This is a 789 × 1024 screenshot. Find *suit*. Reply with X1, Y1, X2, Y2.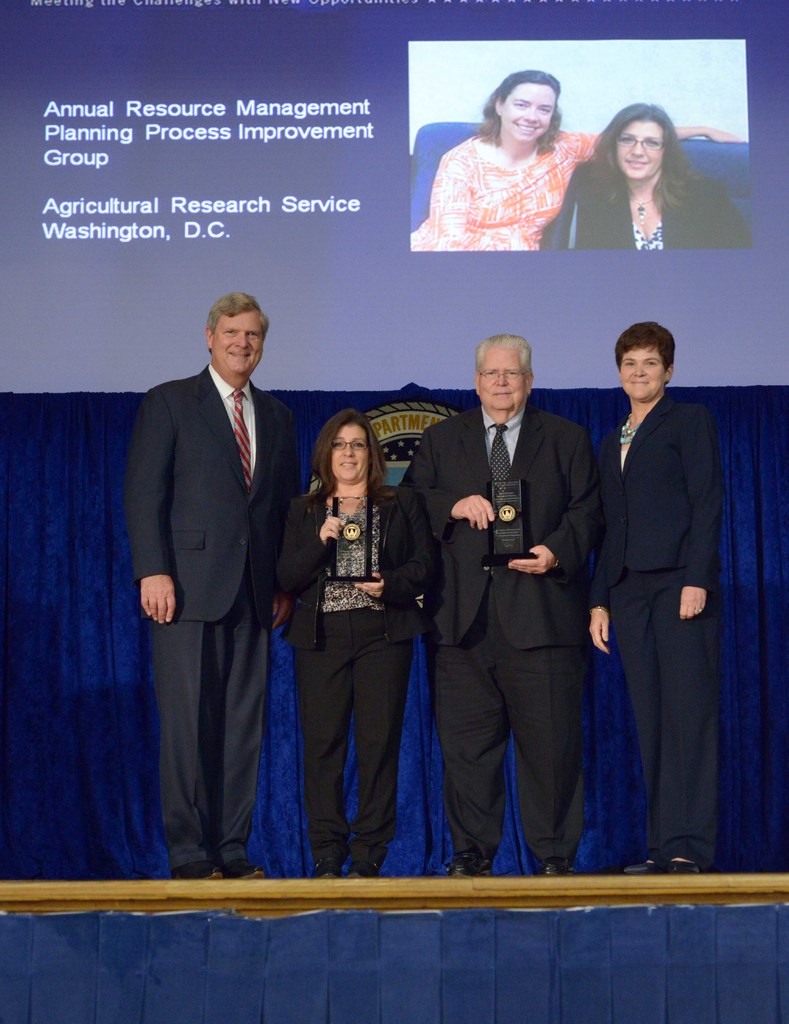
277, 485, 434, 863.
